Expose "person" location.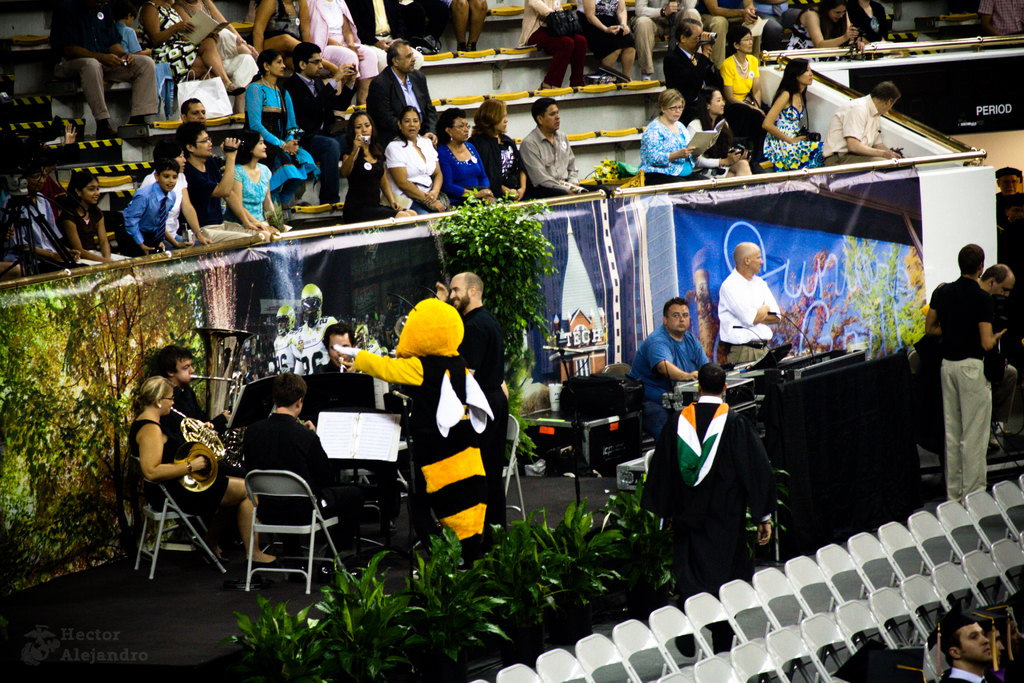
Exposed at (left=177, top=122, right=242, bottom=231).
